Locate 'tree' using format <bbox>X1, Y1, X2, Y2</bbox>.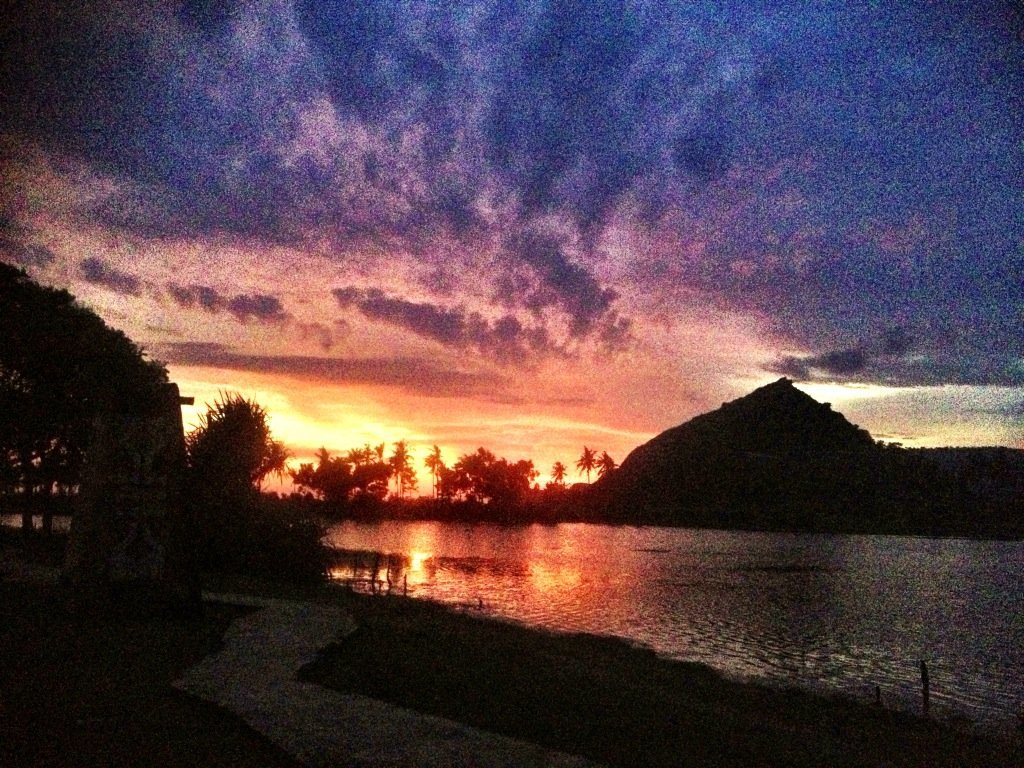
<bbox>288, 440, 391, 501</bbox>.
